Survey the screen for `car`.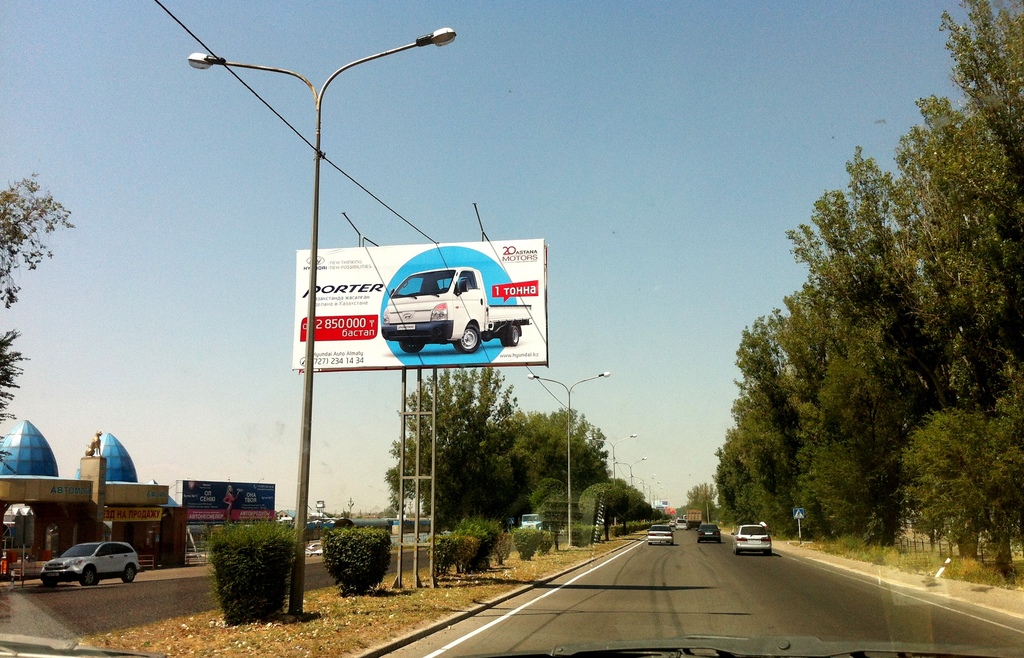
Survey found: 646/531/674/543.
